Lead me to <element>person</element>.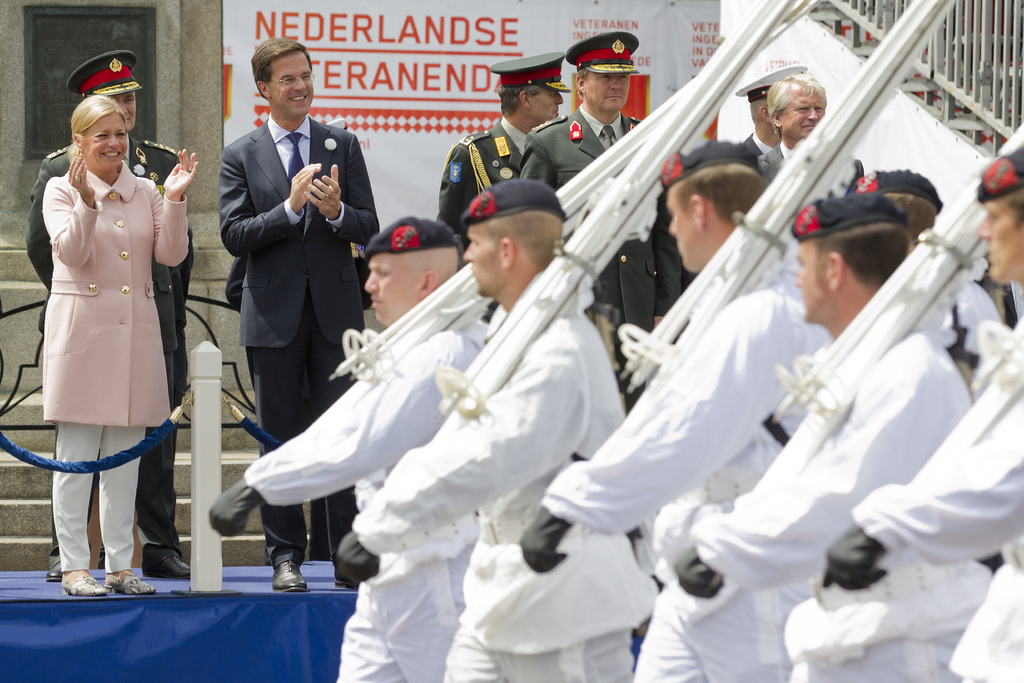
Lead to 22:50:194:579.
